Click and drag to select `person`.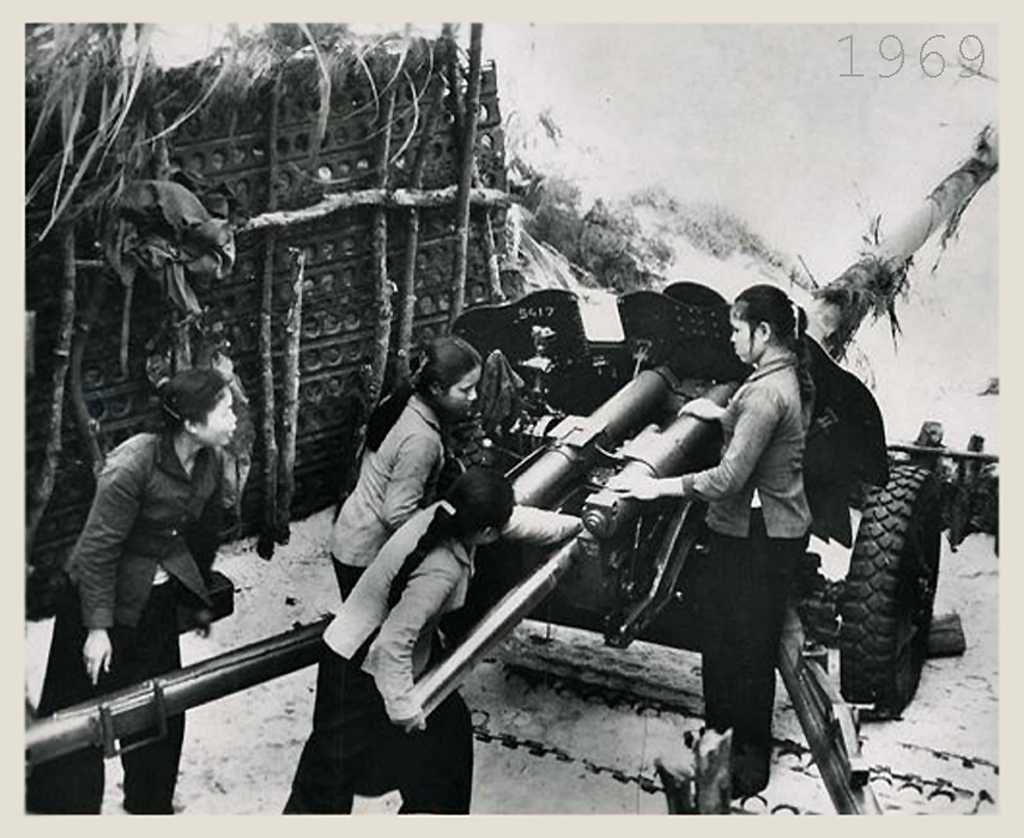
Selection: pyautogui.locateOnScreen(273, 464, 577, 816).
